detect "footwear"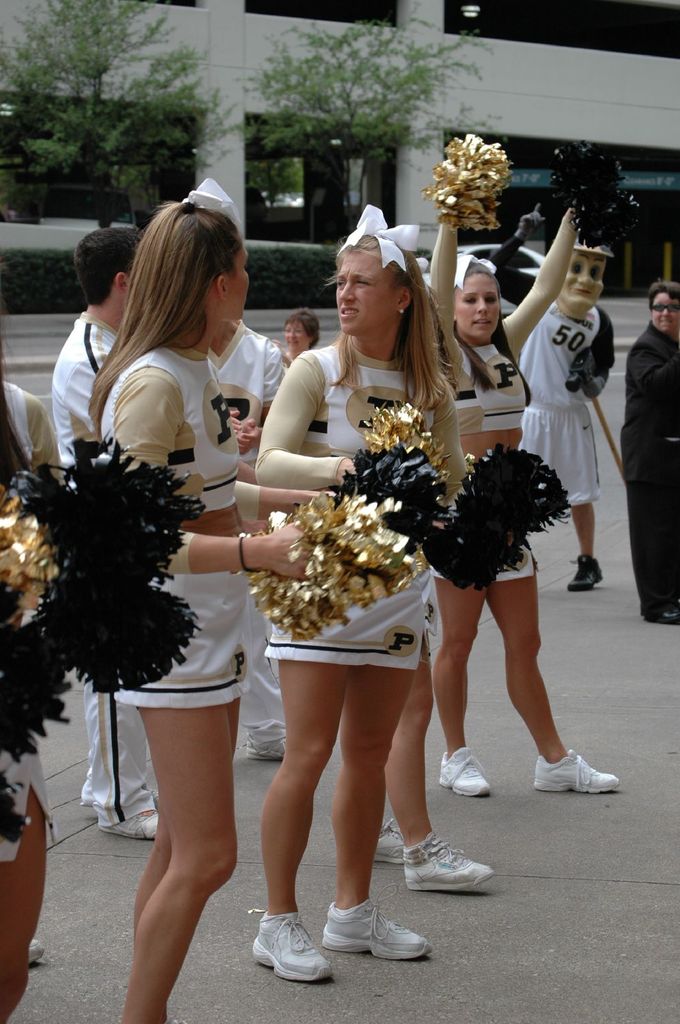
region(564, 550, 599, 594)
